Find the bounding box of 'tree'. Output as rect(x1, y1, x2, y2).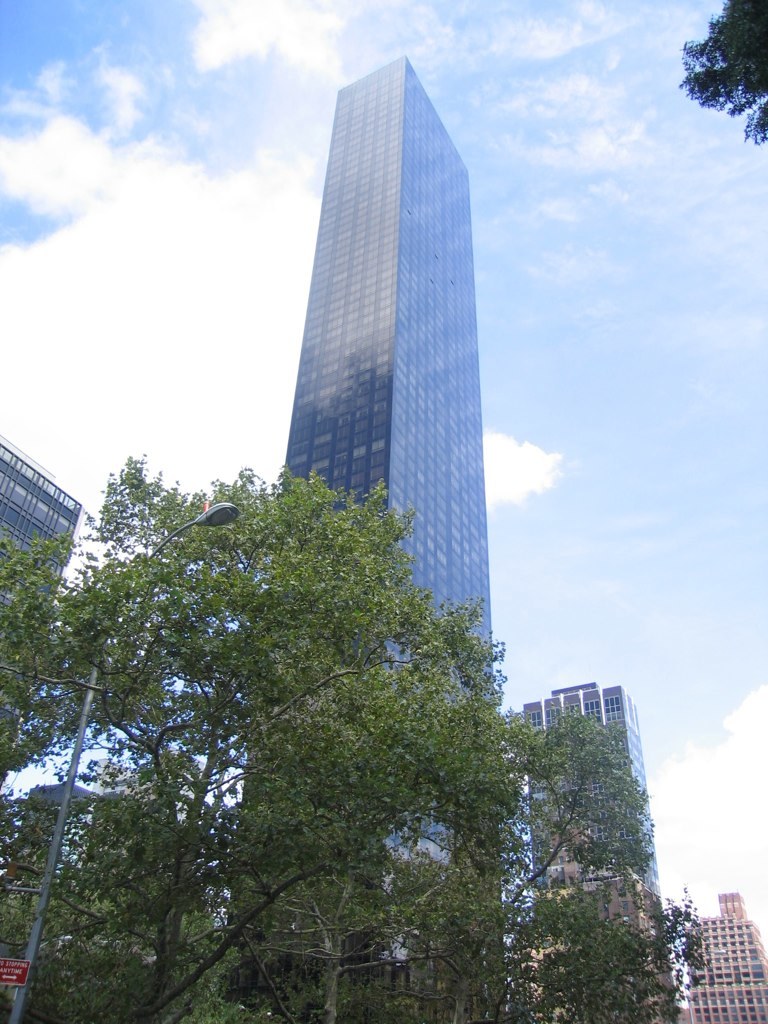
rect(672, 0, 767, 141).
